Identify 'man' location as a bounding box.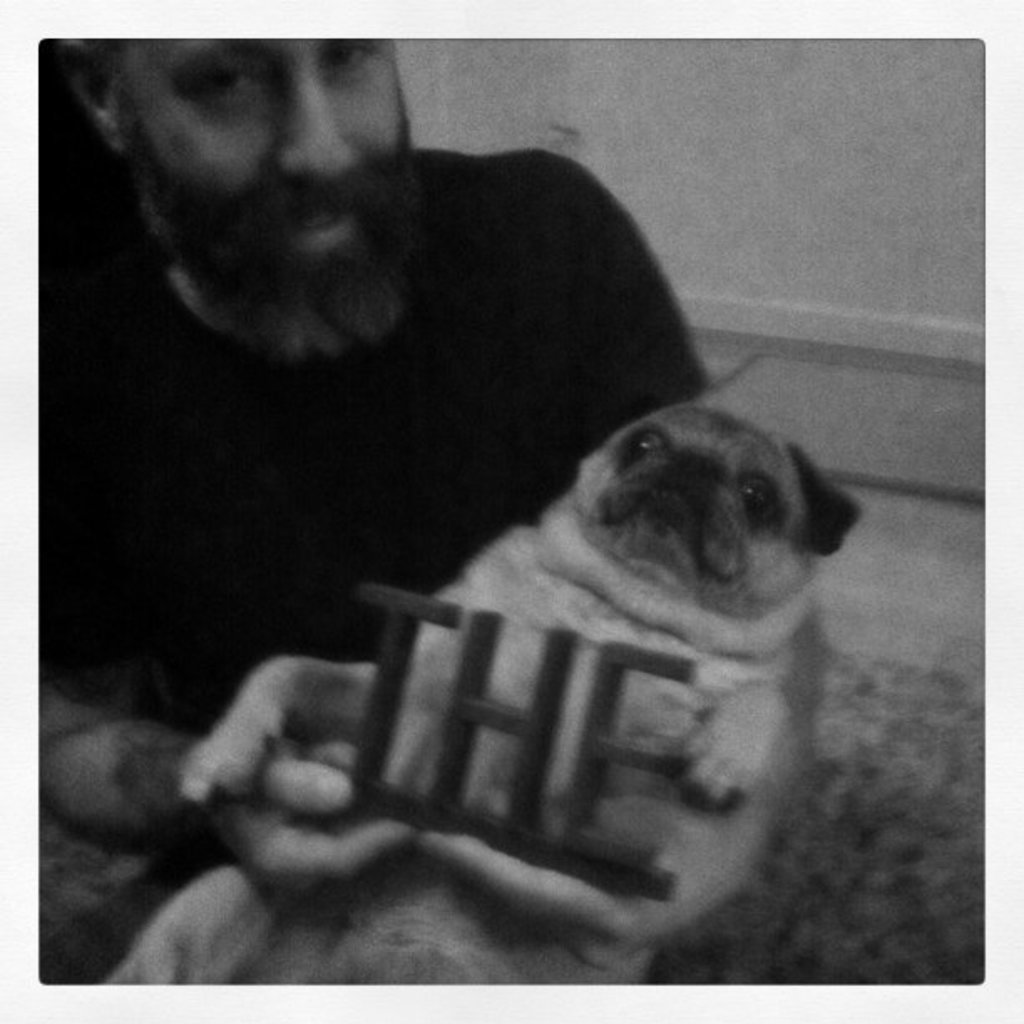
<box>30,32,714,893</box>.
